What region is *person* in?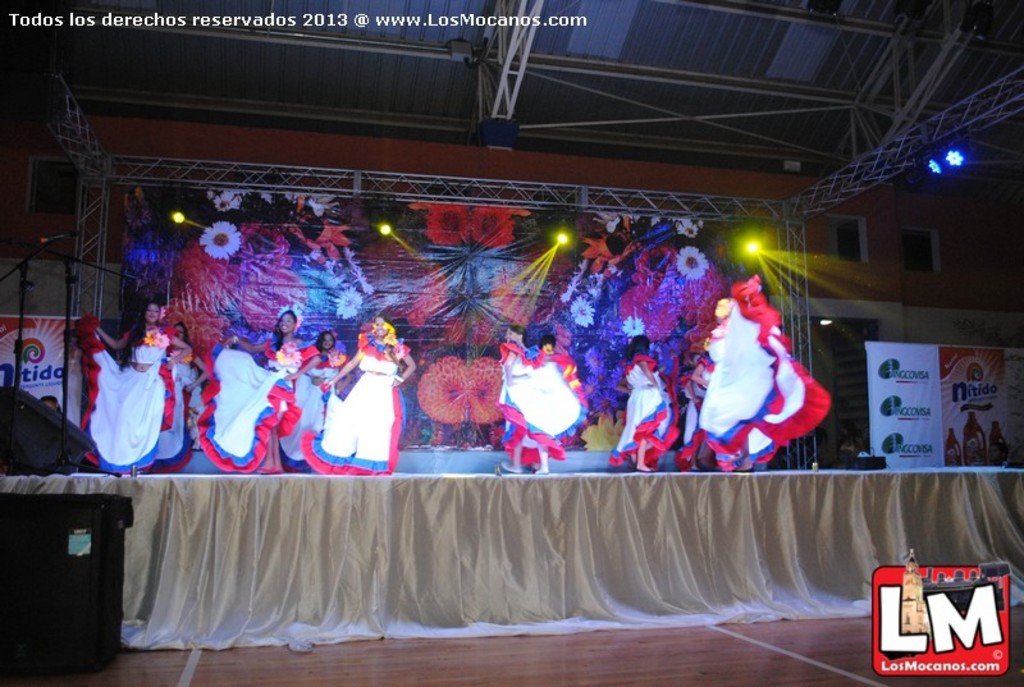
locate(495, 322, 591, 476).
